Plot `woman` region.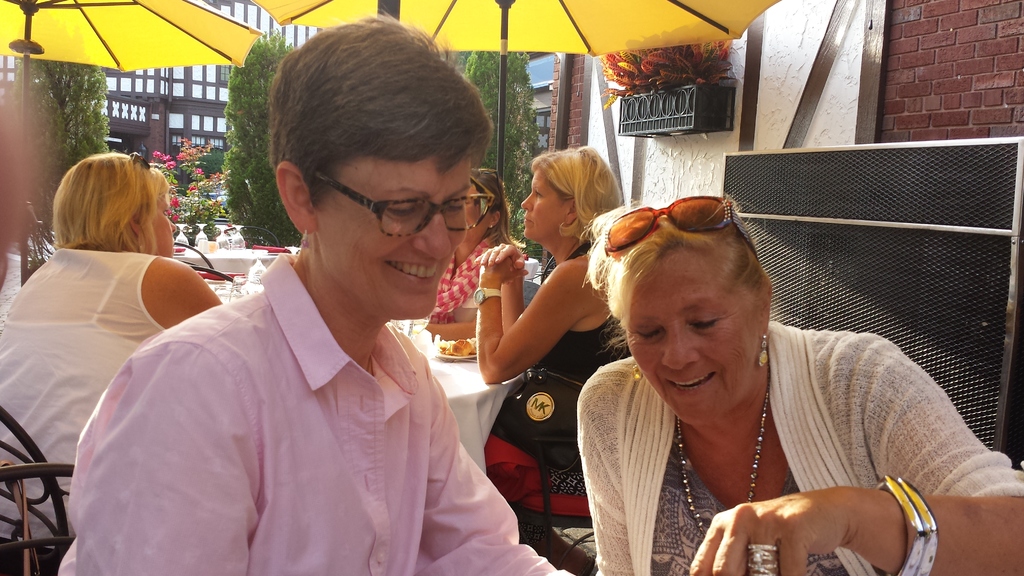
Plotted at x1=428, y1=168, x2=514, y2=342.
